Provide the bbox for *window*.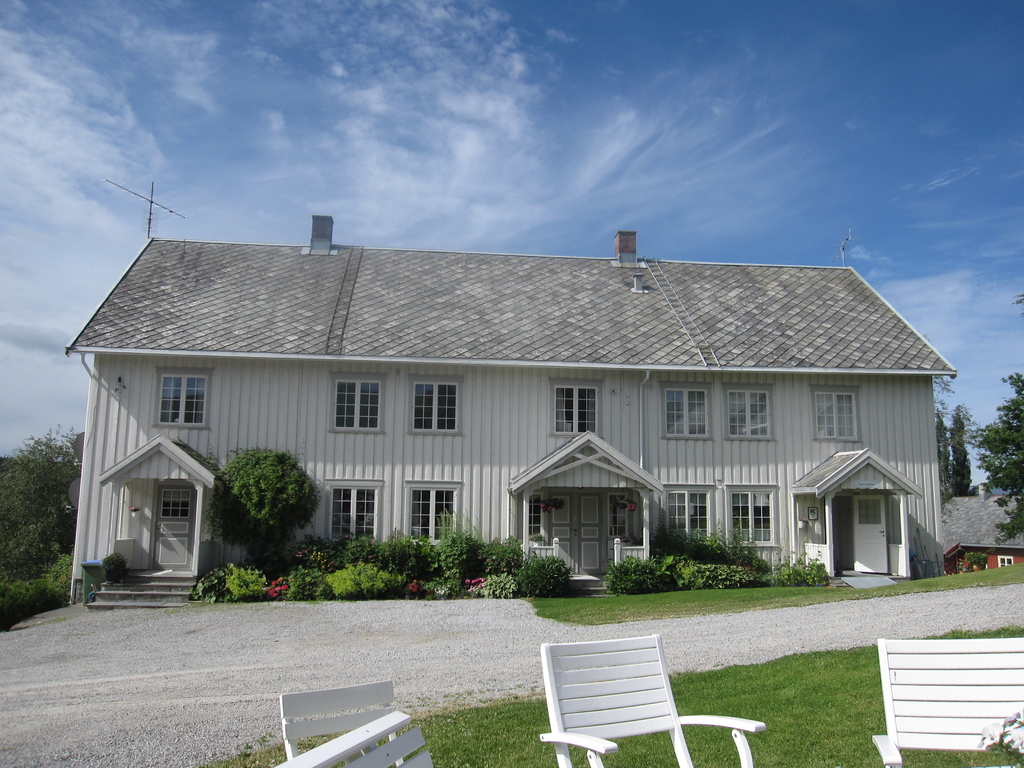
410:487:456:549.
